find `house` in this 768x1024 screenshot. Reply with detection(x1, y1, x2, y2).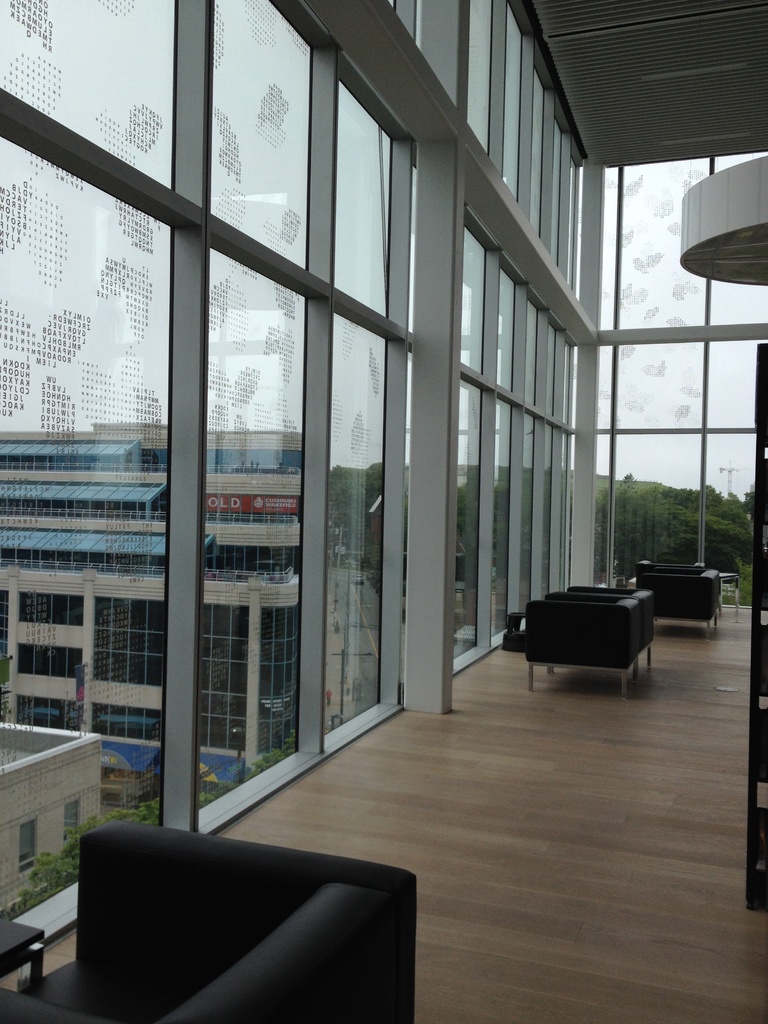
detection(0, 0, 754, 924).
